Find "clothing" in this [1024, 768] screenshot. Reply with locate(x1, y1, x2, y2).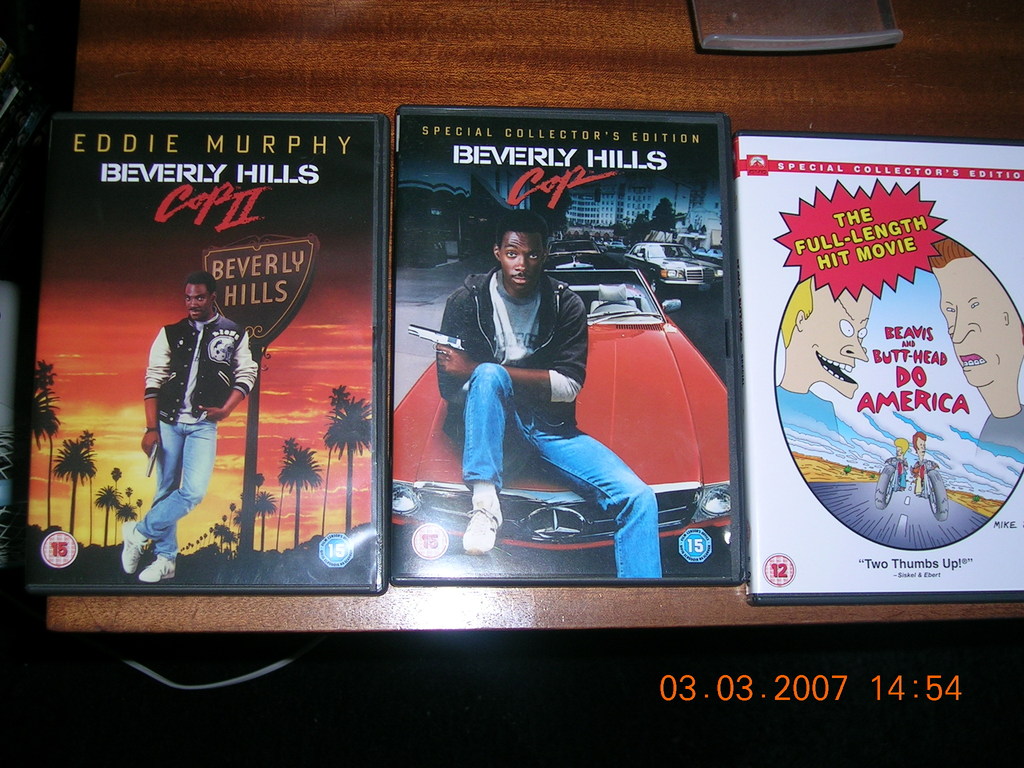
locate(881, 458, 909, 487).
